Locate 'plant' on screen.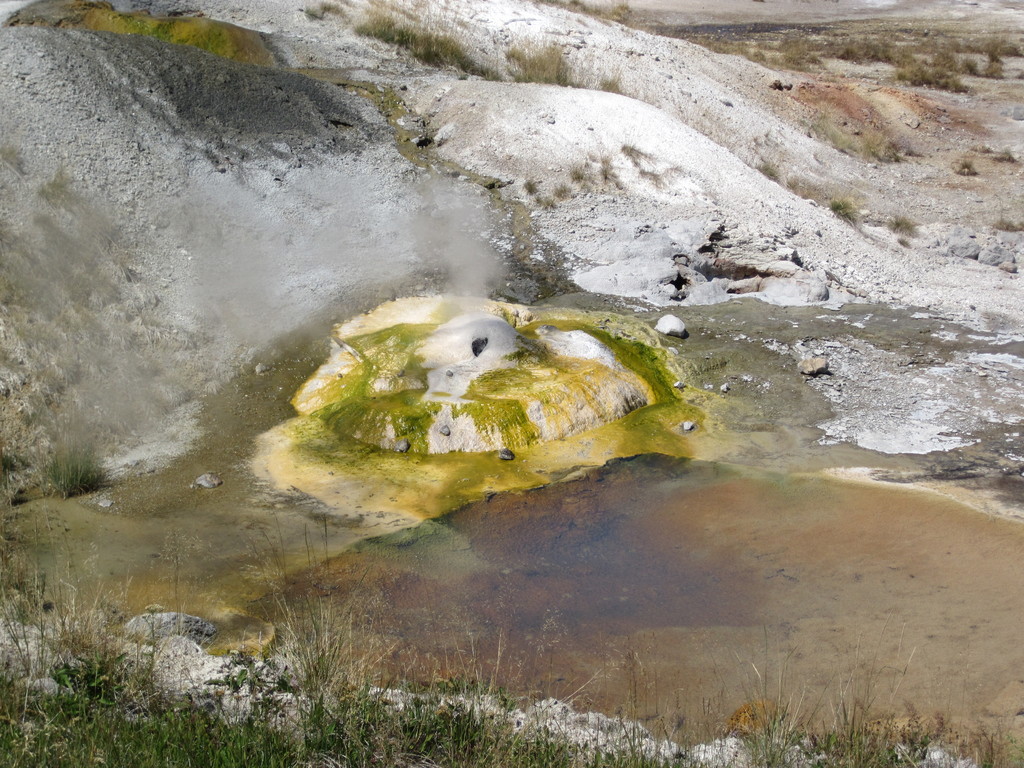
On screen at {"x1": 568, "y1": 161, "x2": 591, "y2": 176}.
